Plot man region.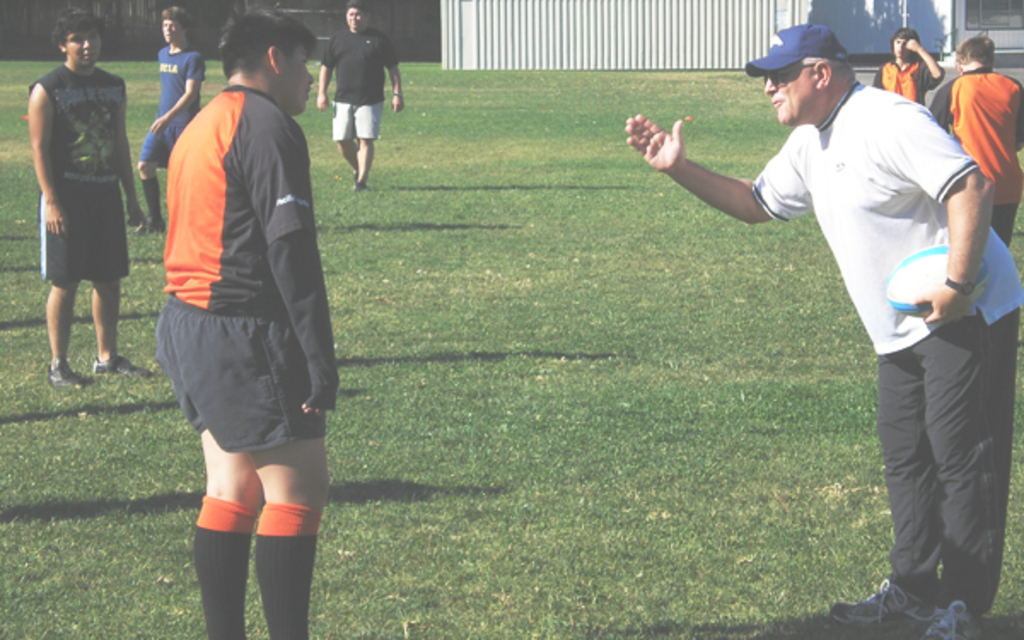
Plotted at <region>314, 5, 399, 183</region>.
